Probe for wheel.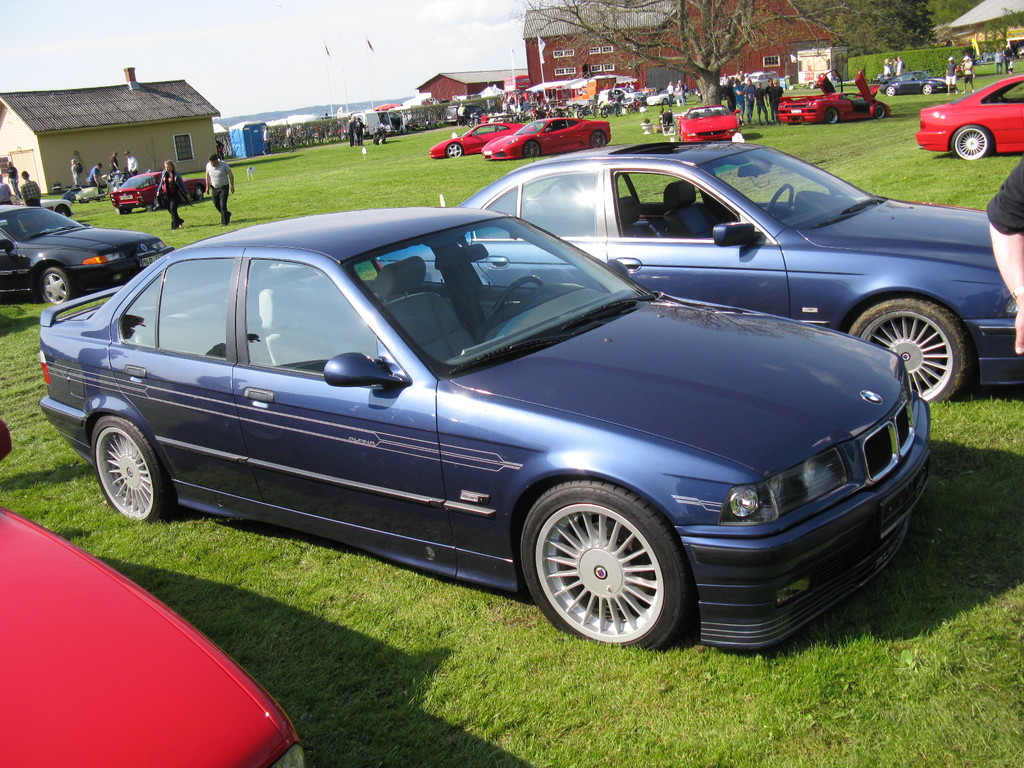
Probe result: 628,103,635,115.
